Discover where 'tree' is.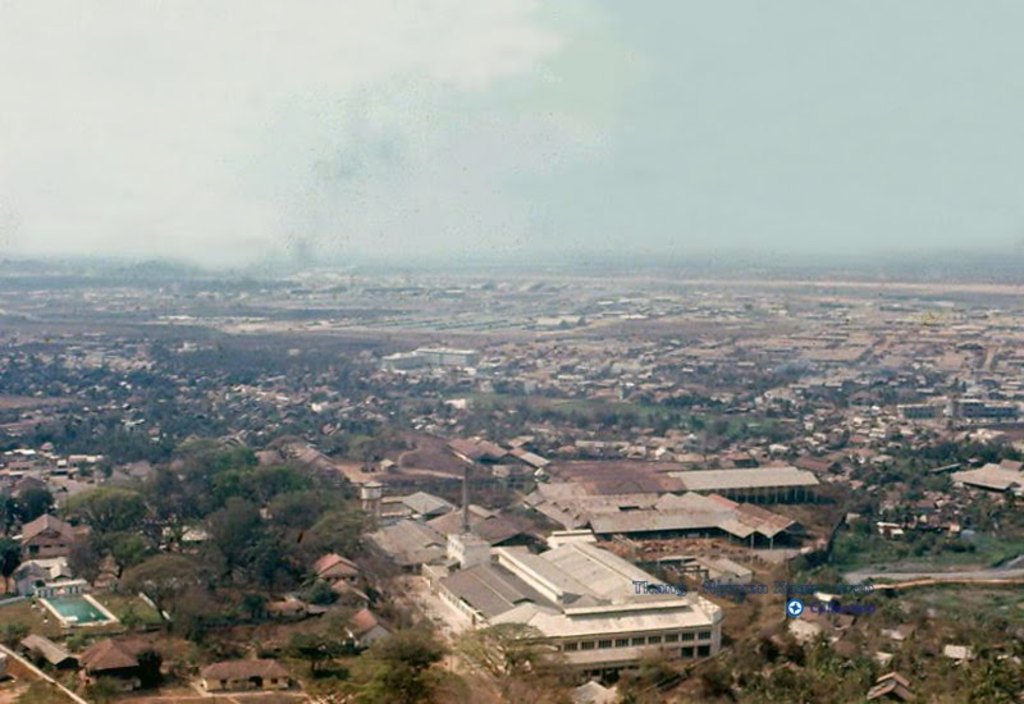
Discovered at {"x1": 114, "y1": 527, "x2": 151, "y2": 567}.
